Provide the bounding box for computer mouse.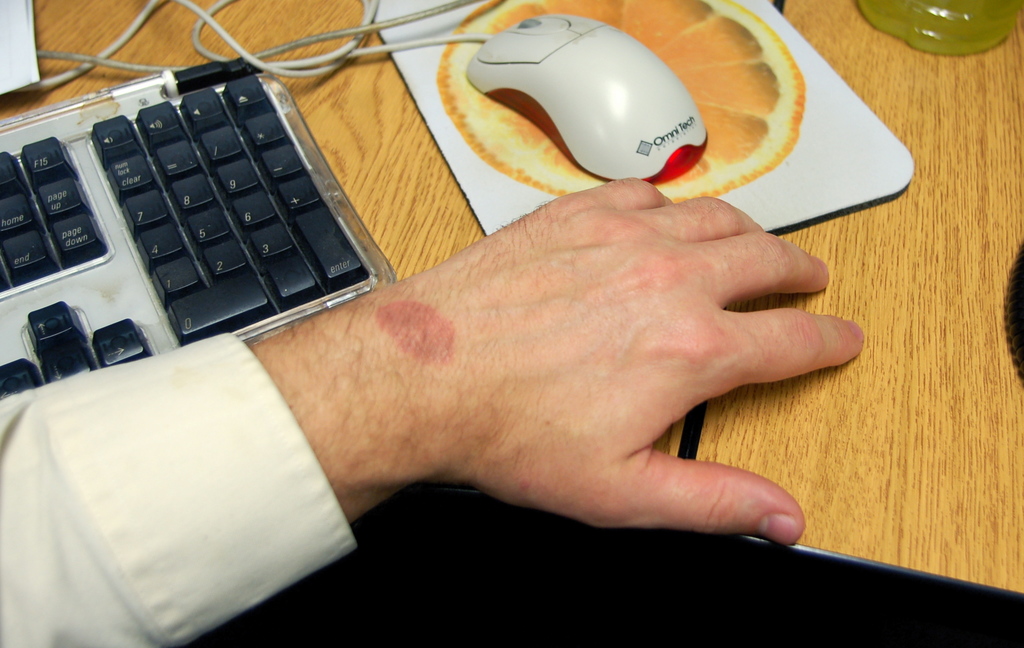
469/4/709/177.
